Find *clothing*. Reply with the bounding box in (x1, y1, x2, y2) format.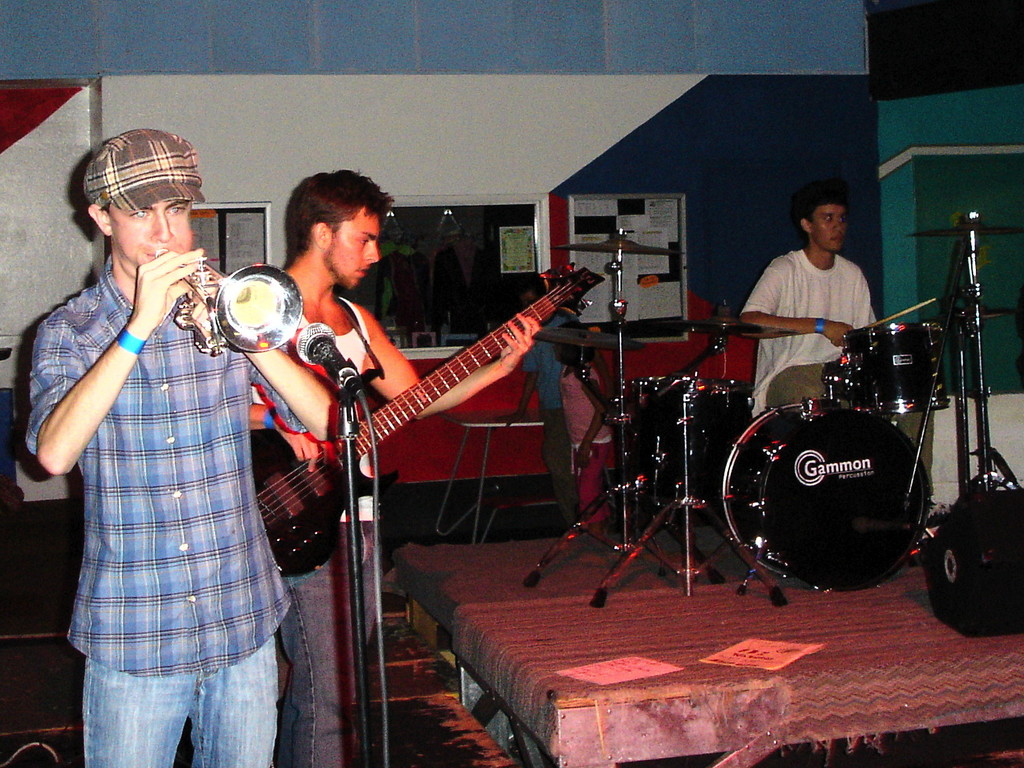
(34, 159, 282, 742).
